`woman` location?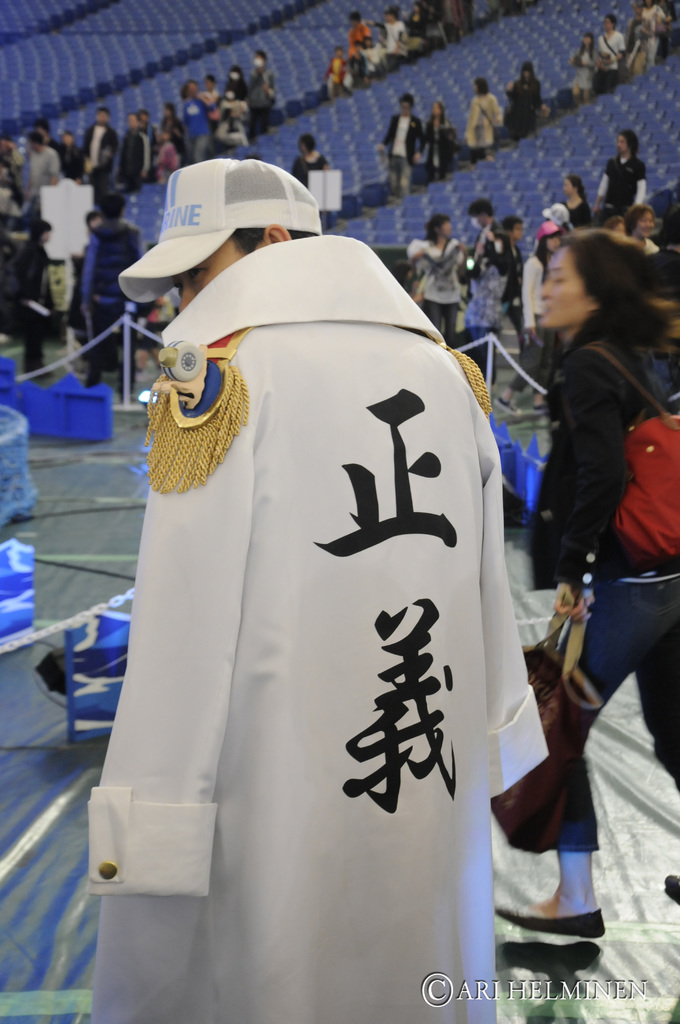
557, 178, 594, 222
